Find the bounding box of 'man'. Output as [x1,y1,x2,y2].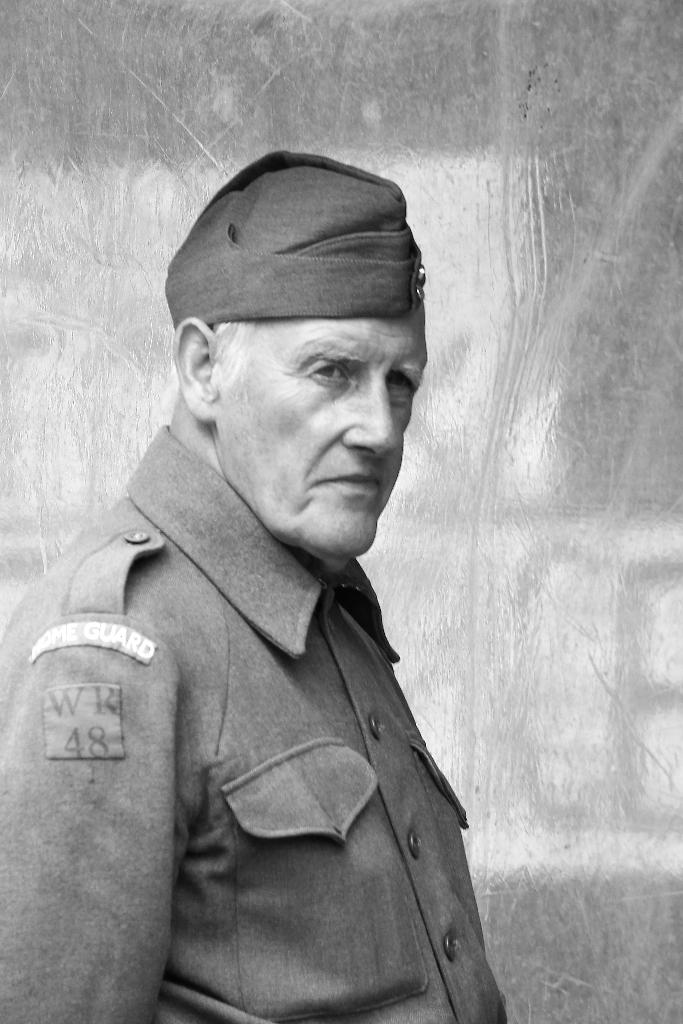
[12,151,541,1005].
